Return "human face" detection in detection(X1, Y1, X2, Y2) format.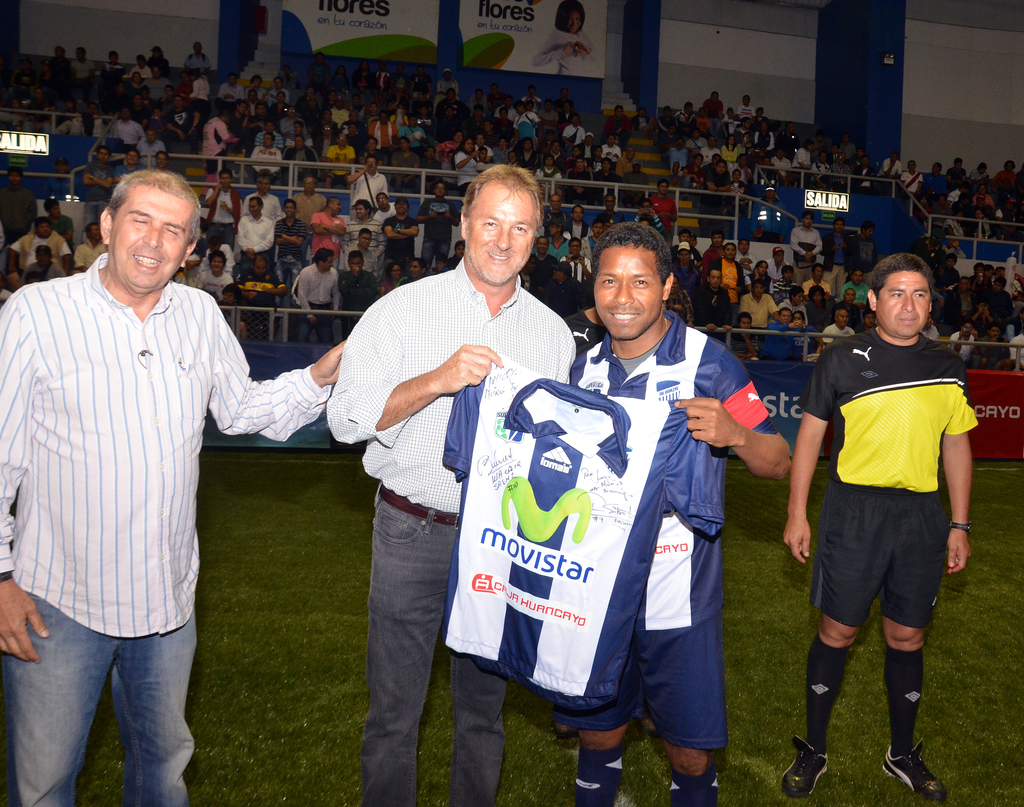
detection(708, 136, 714, 146).
